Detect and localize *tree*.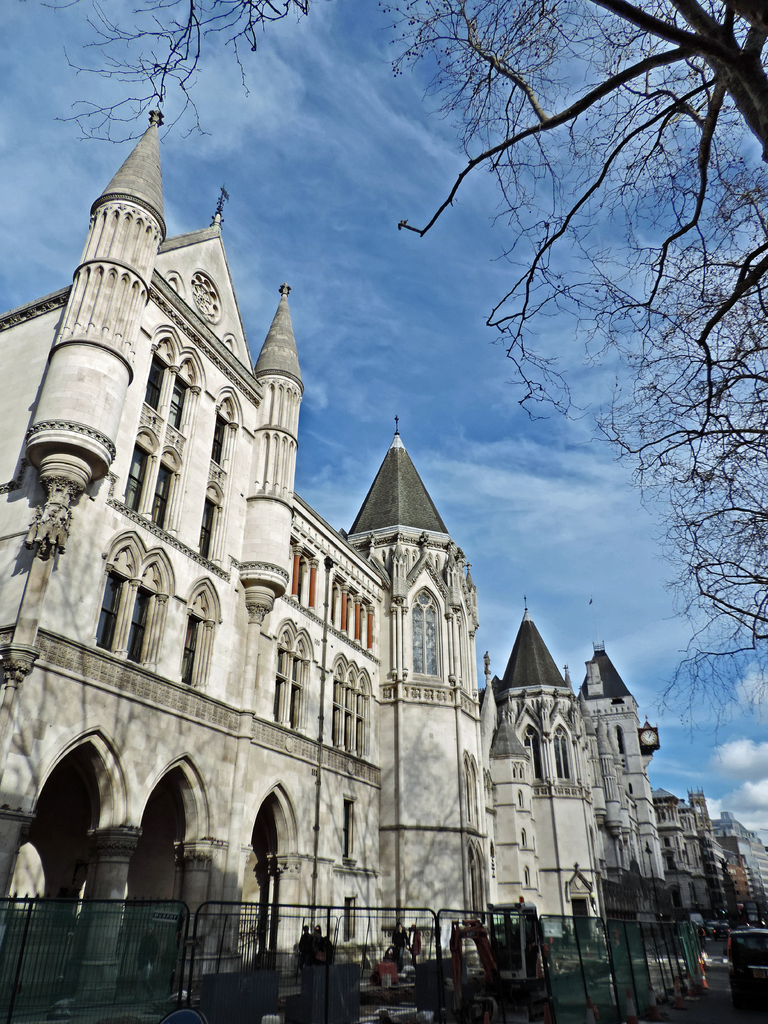
Localized at 51, 0, 765, 728.
